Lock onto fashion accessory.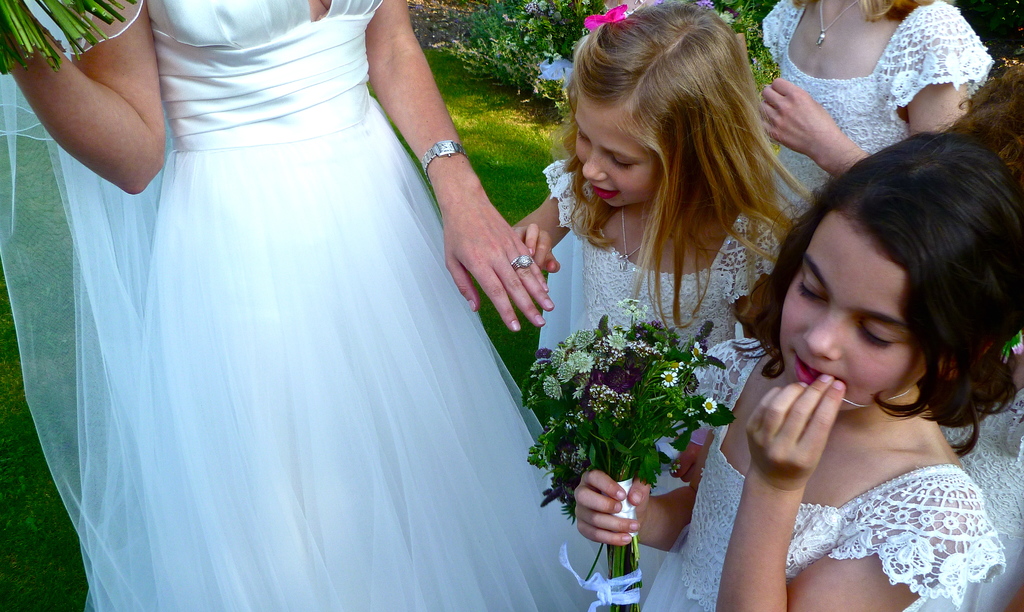
Locked: (left=421, top=140, right=471, bottom=186).
